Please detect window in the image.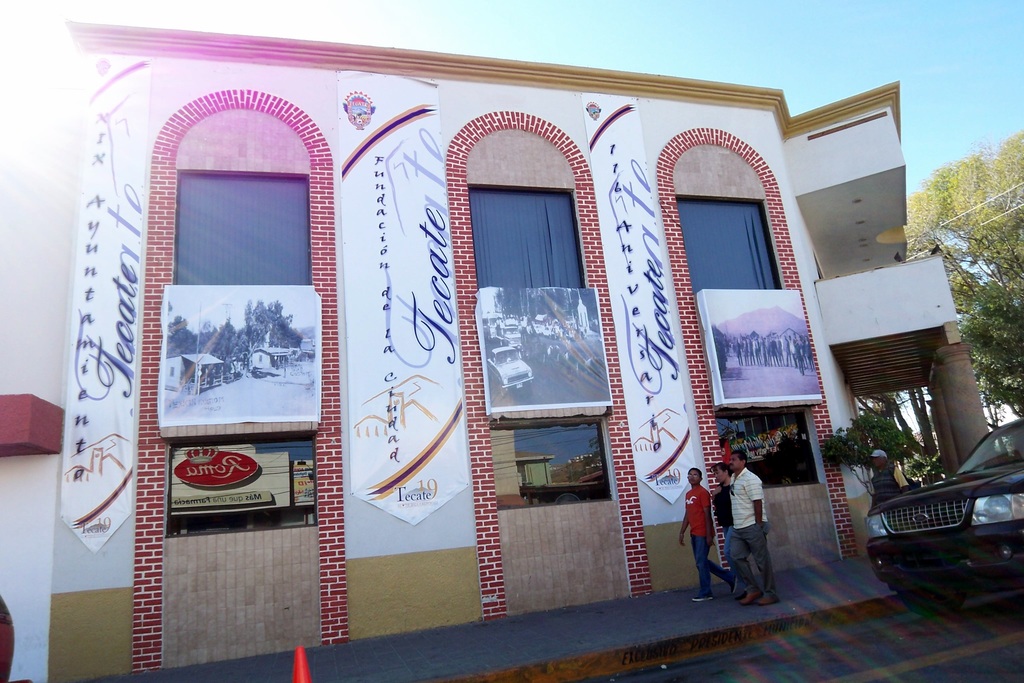
{"x1": 493, "y1": 419, "x2": 609, "y2": 508}.
